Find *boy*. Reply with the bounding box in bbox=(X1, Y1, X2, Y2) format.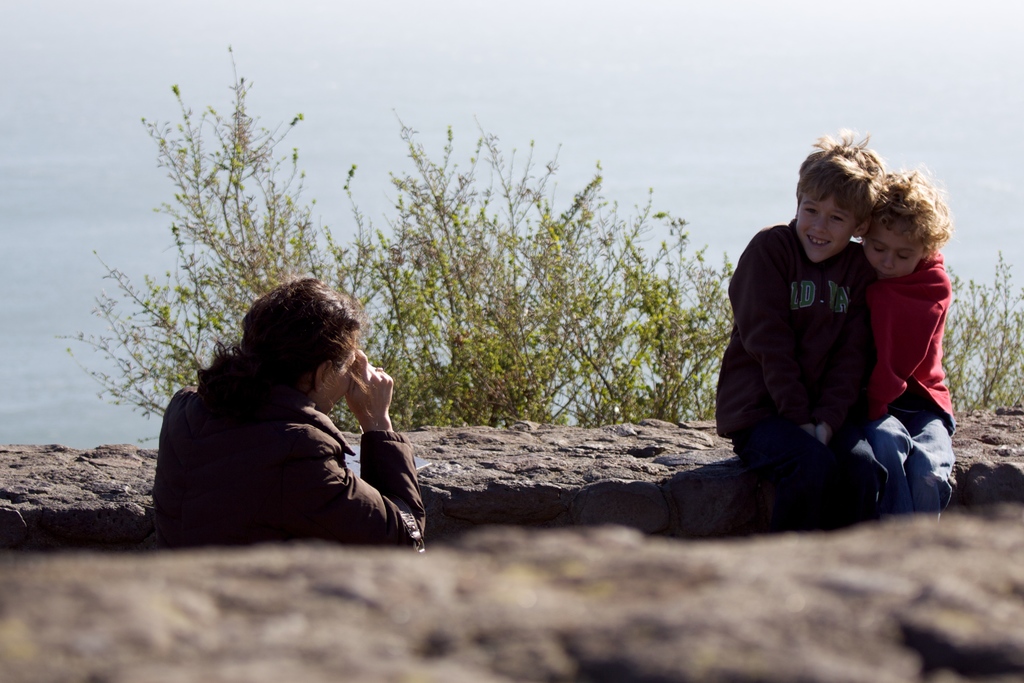
bbox=(715, 128, 888, 511).
